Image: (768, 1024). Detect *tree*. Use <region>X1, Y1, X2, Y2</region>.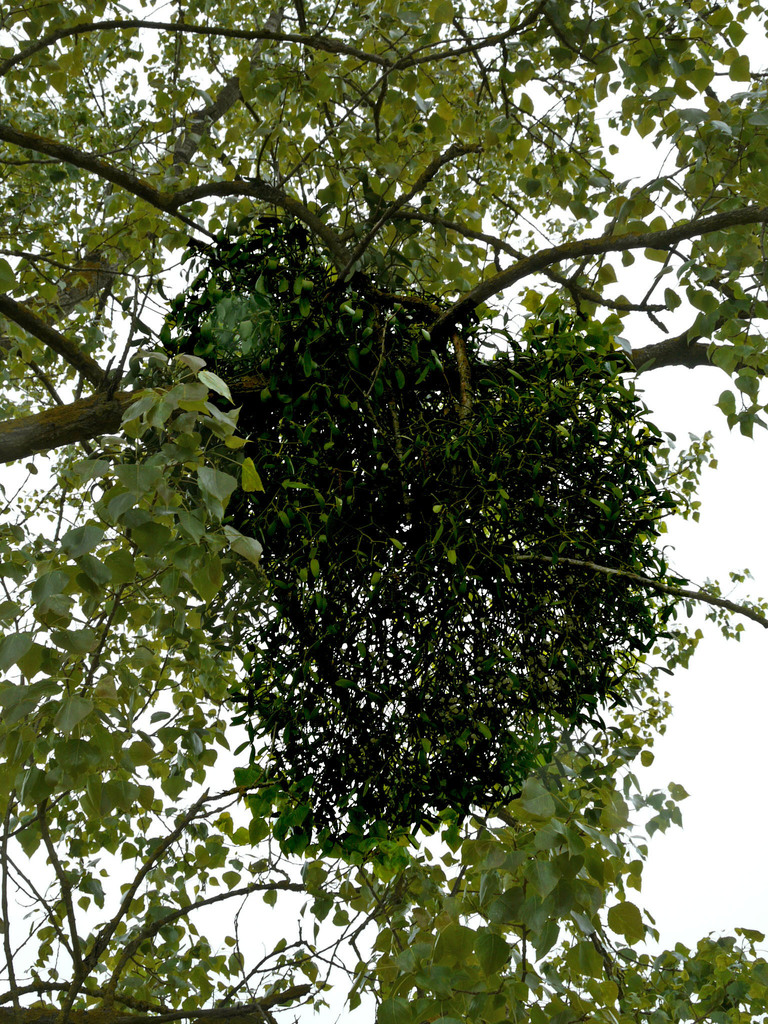
<region>0, 0, 767, 1023</region>.
